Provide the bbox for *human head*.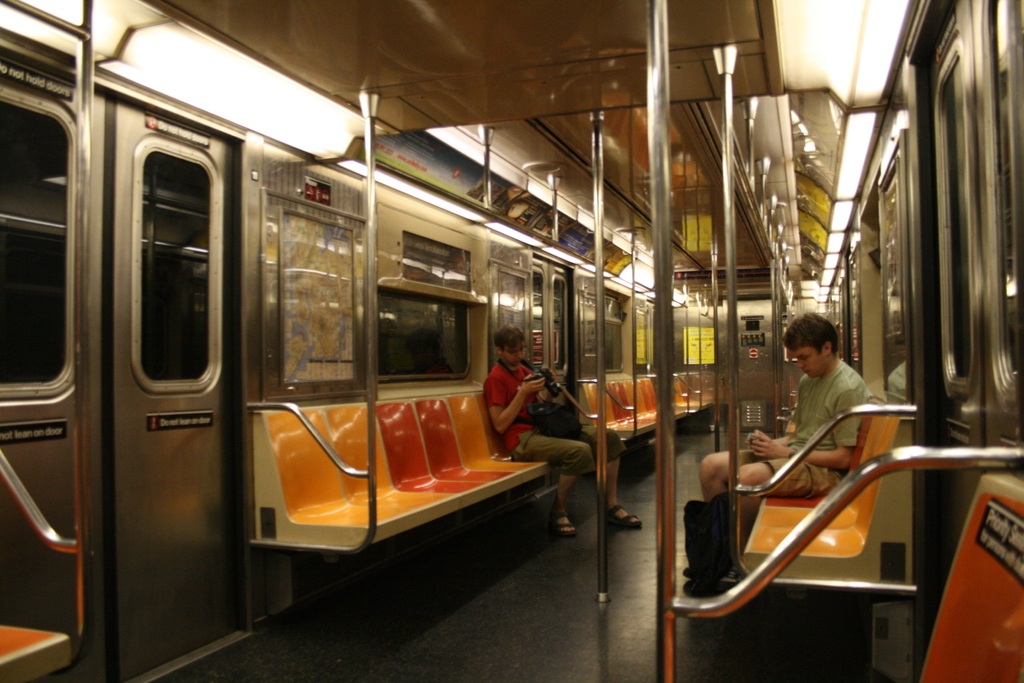
box(489, 324, 525, 367).
